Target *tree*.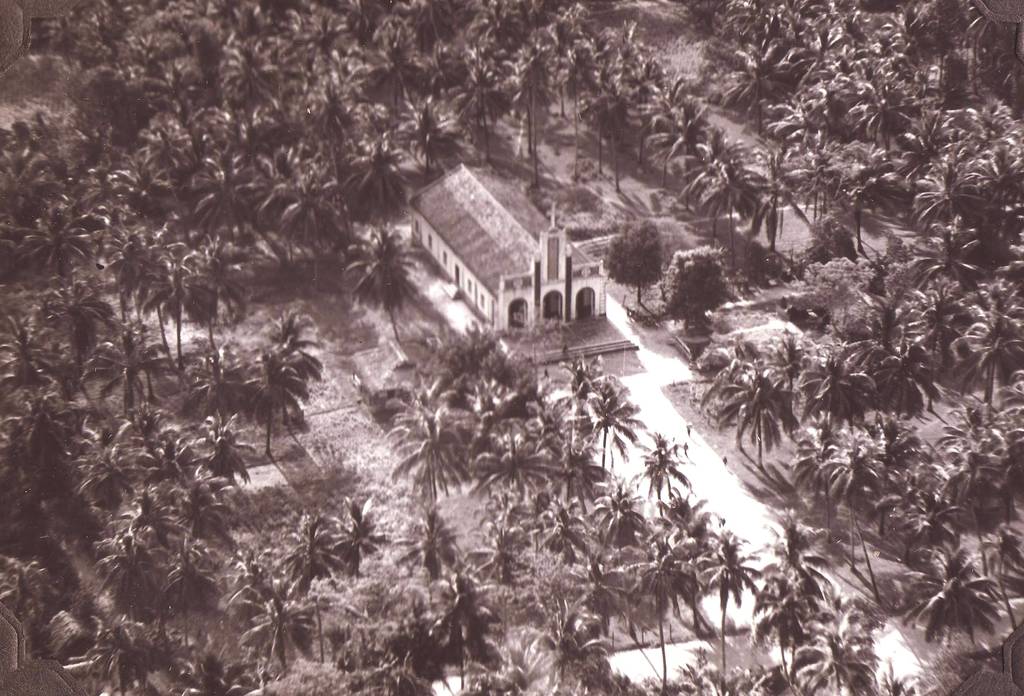
Target region: <box>552,437,608,515</box>.
